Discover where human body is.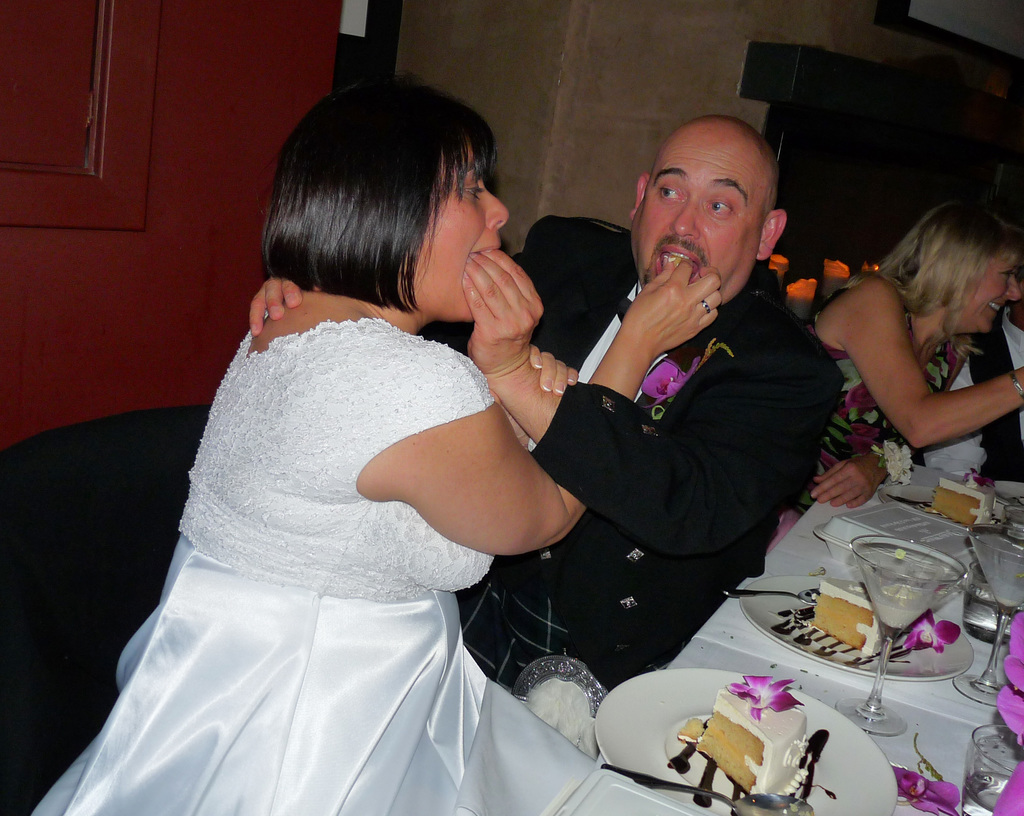
Discovered at x1=812, y1=202, x2=1023, y2=512.
